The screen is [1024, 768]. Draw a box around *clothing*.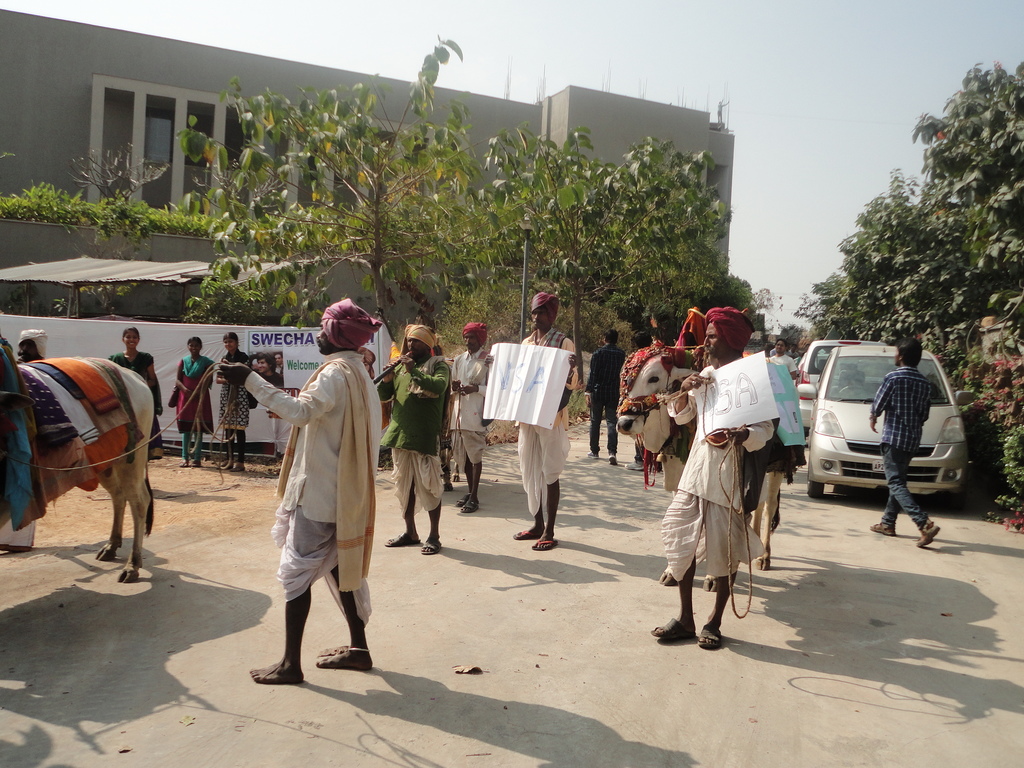
<bbox>583, 344, 627, 453</bbox>.
